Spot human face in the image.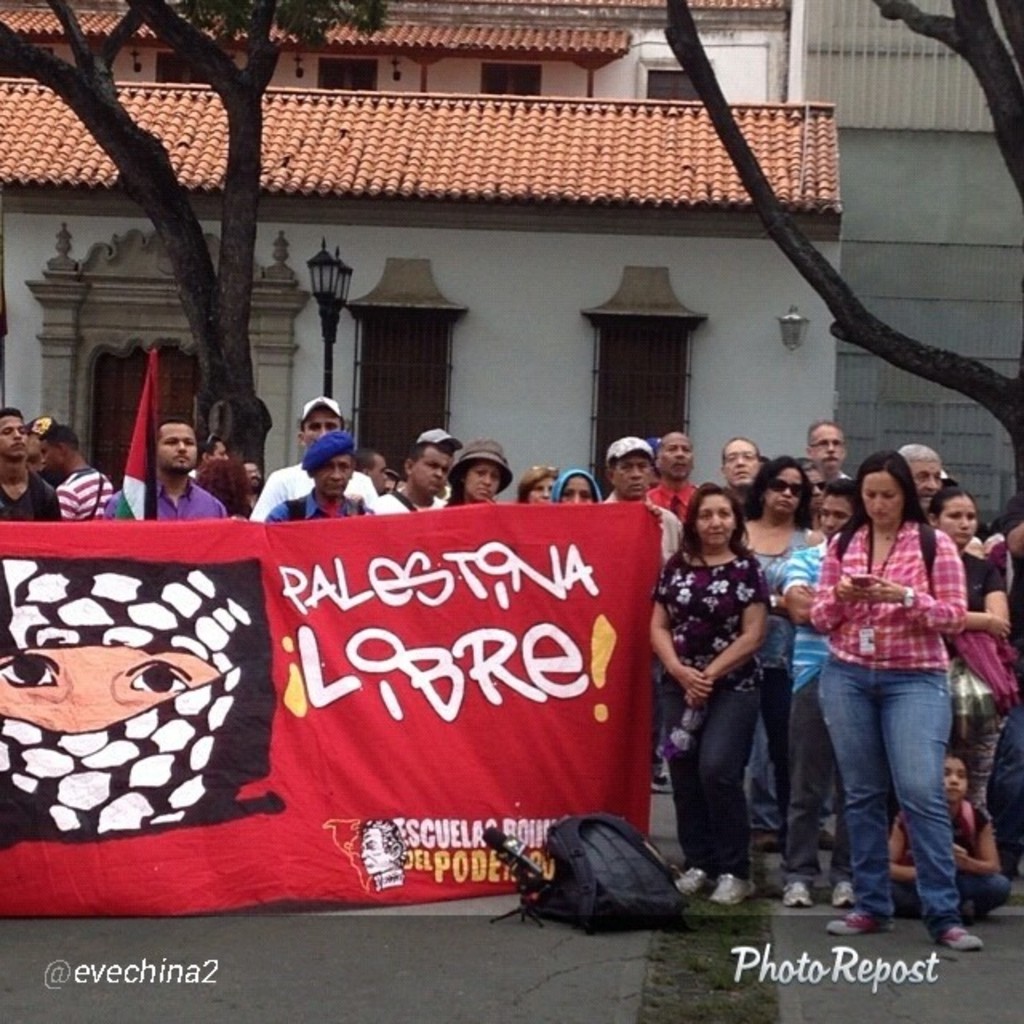
human face found at l=35, t=440, r=54, b=477.
